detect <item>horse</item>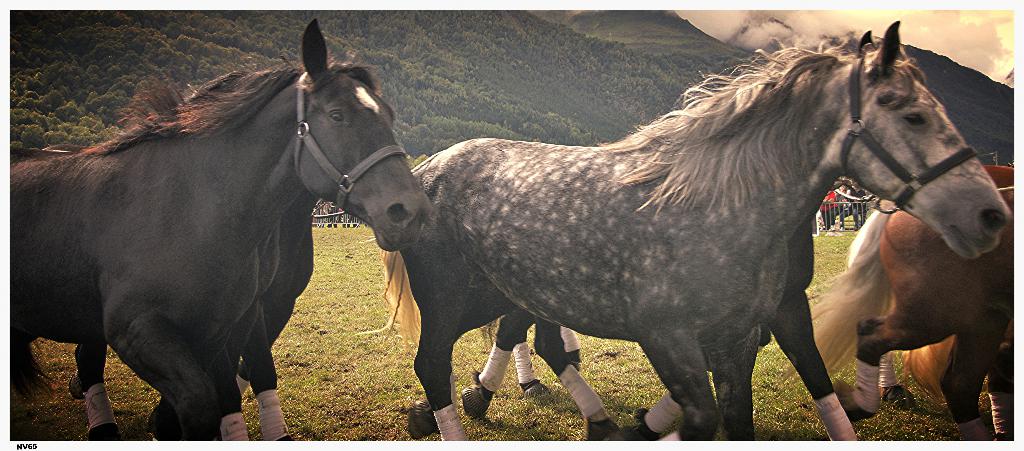
11/18/431/443
